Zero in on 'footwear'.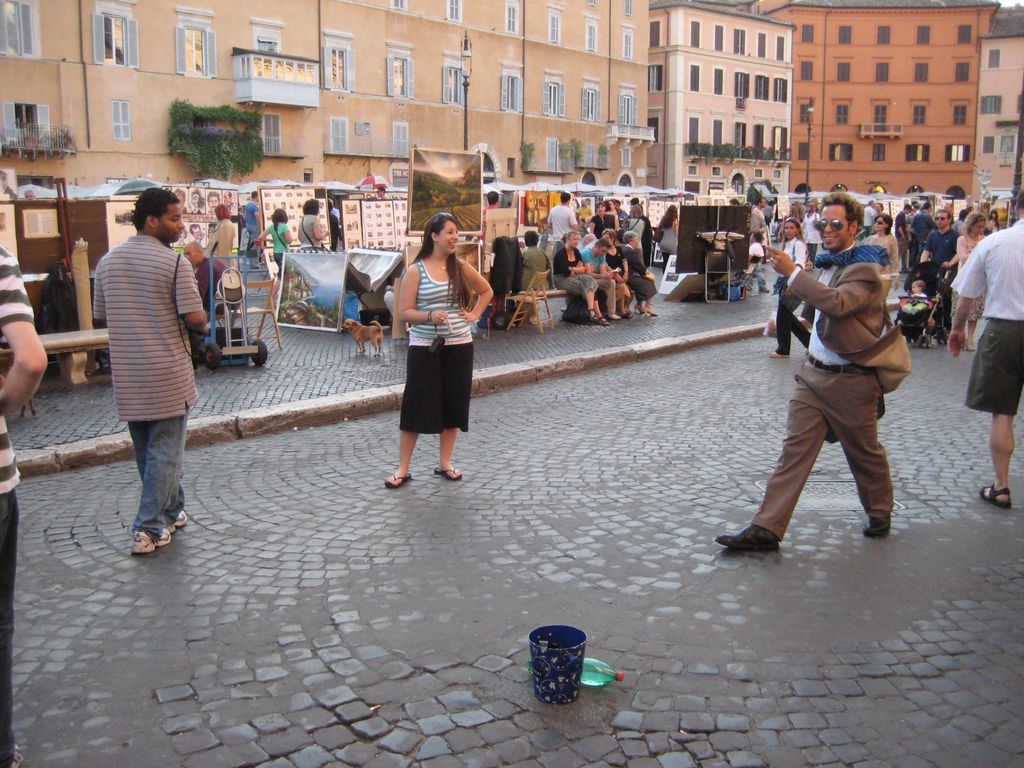
Zeroed in: region(384, 471, 411, 490).
